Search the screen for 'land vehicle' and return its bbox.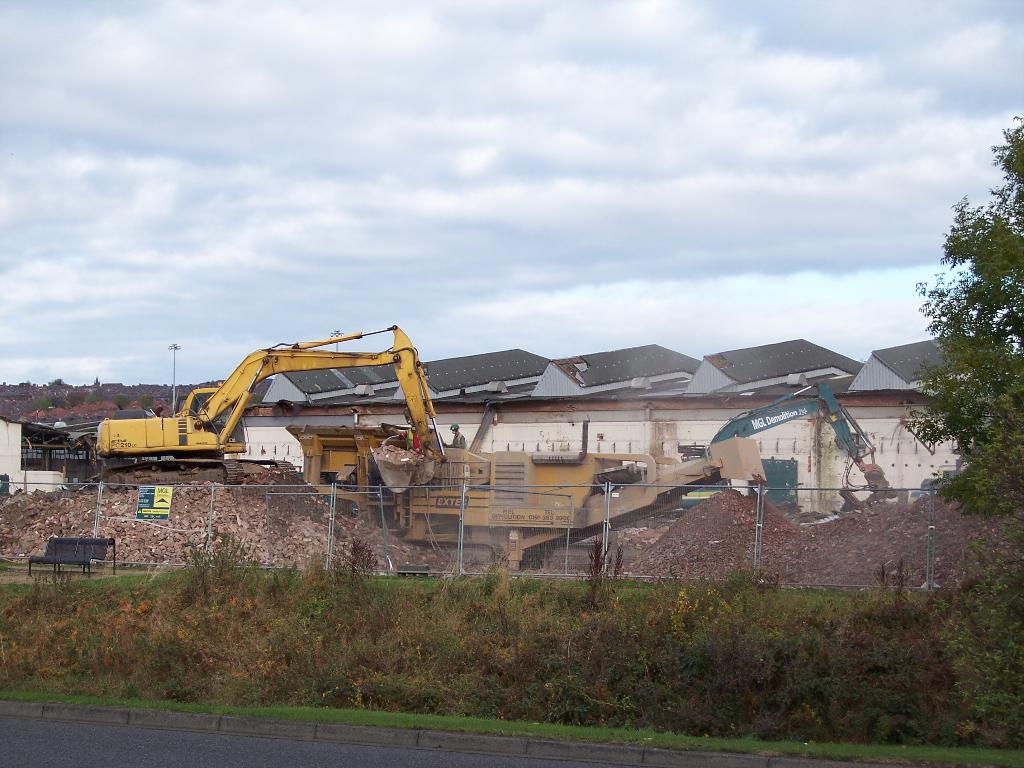
Found: <region>665, 373, 884, 509</region>.
